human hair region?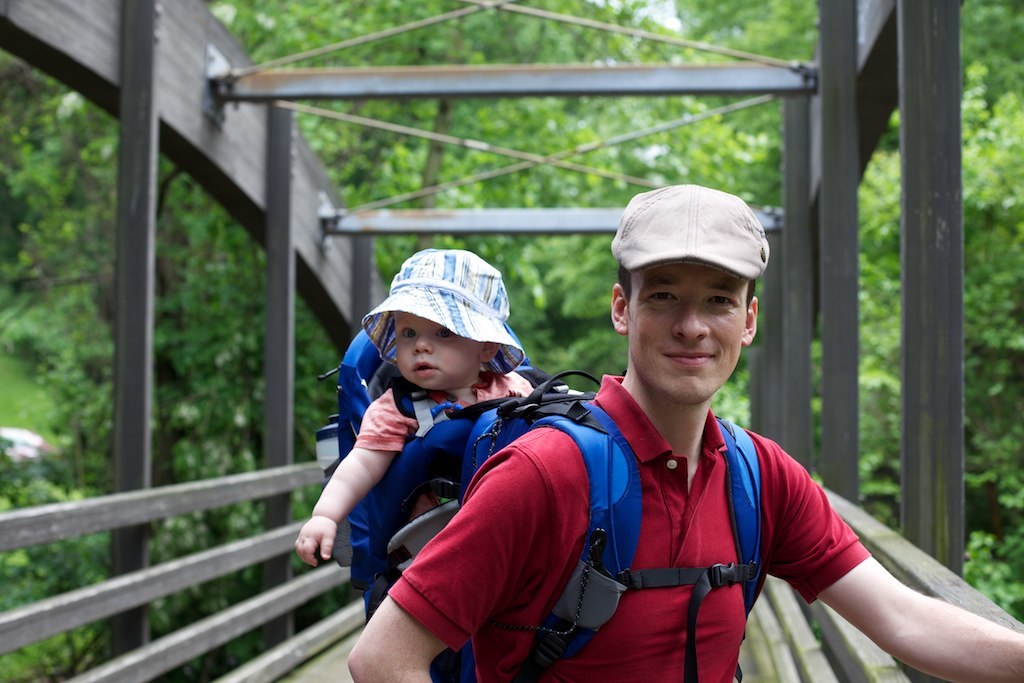
rect(619, 261, 754, 307)
